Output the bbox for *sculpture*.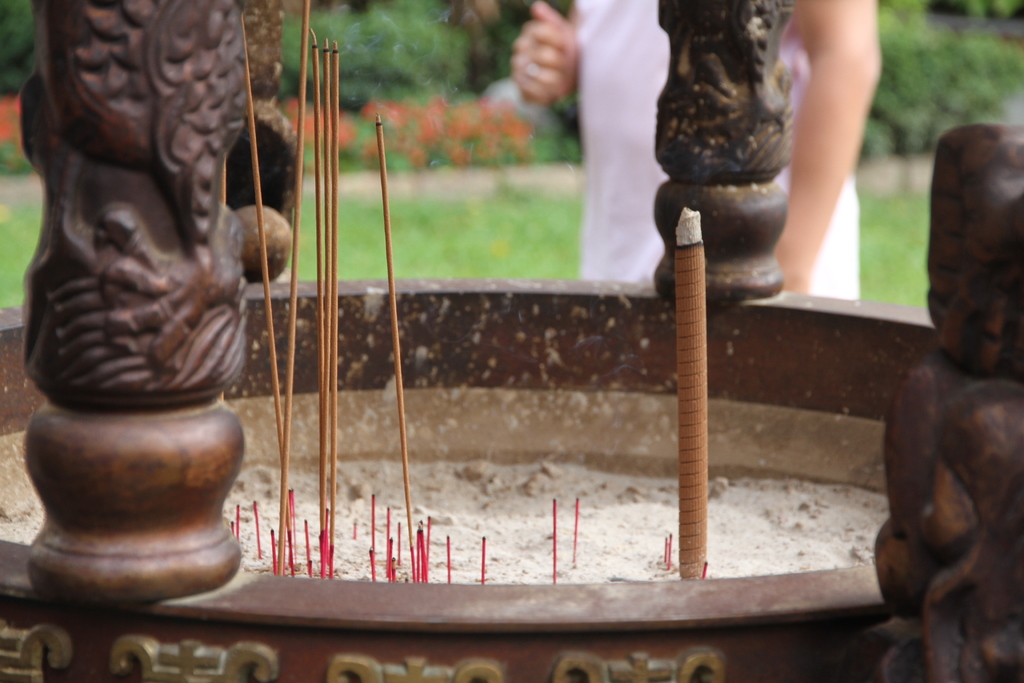
(875,117,1023,682).
